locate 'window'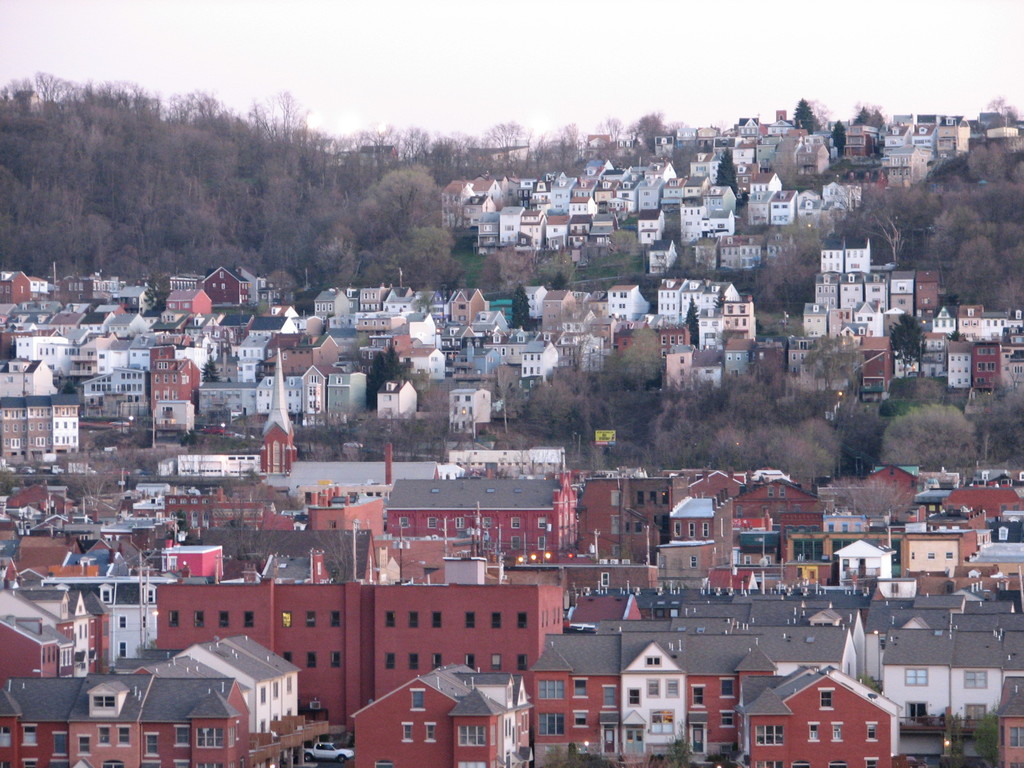
crop(964, 668, 986, 689)
